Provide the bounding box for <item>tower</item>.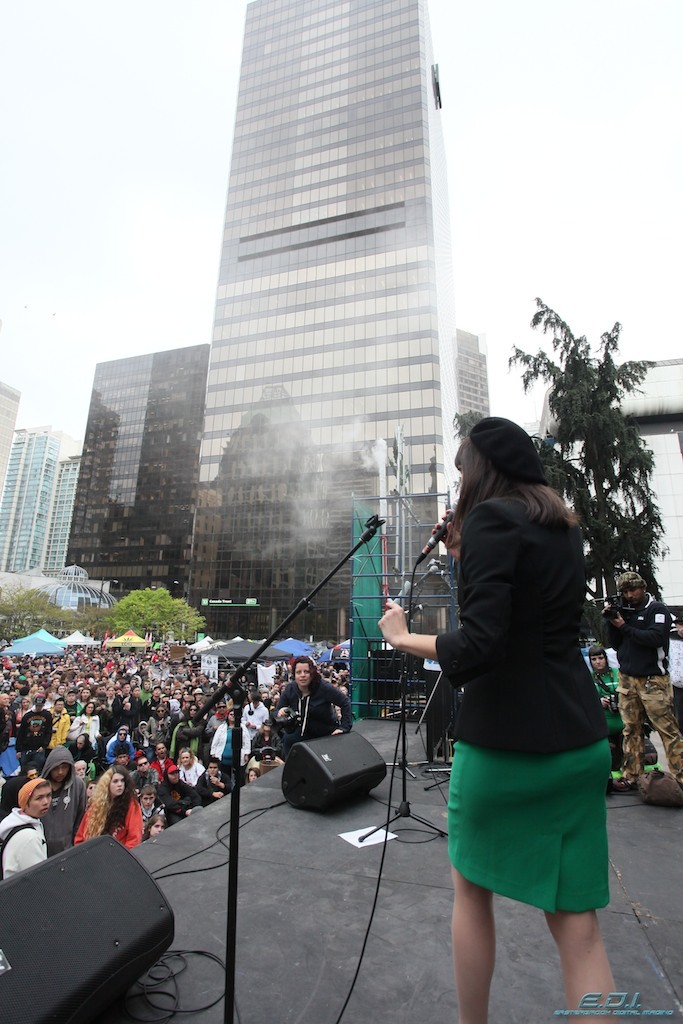
<region>0, 420, 60, 583</region>.
